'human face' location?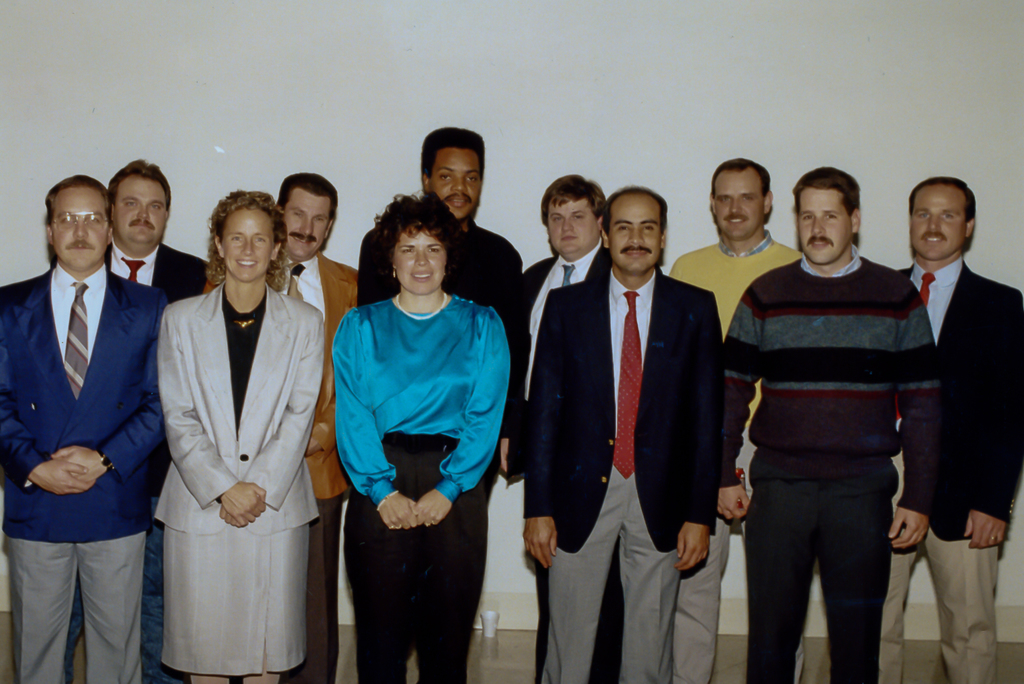
[left=544, top=200, right=598, bottom=252]
